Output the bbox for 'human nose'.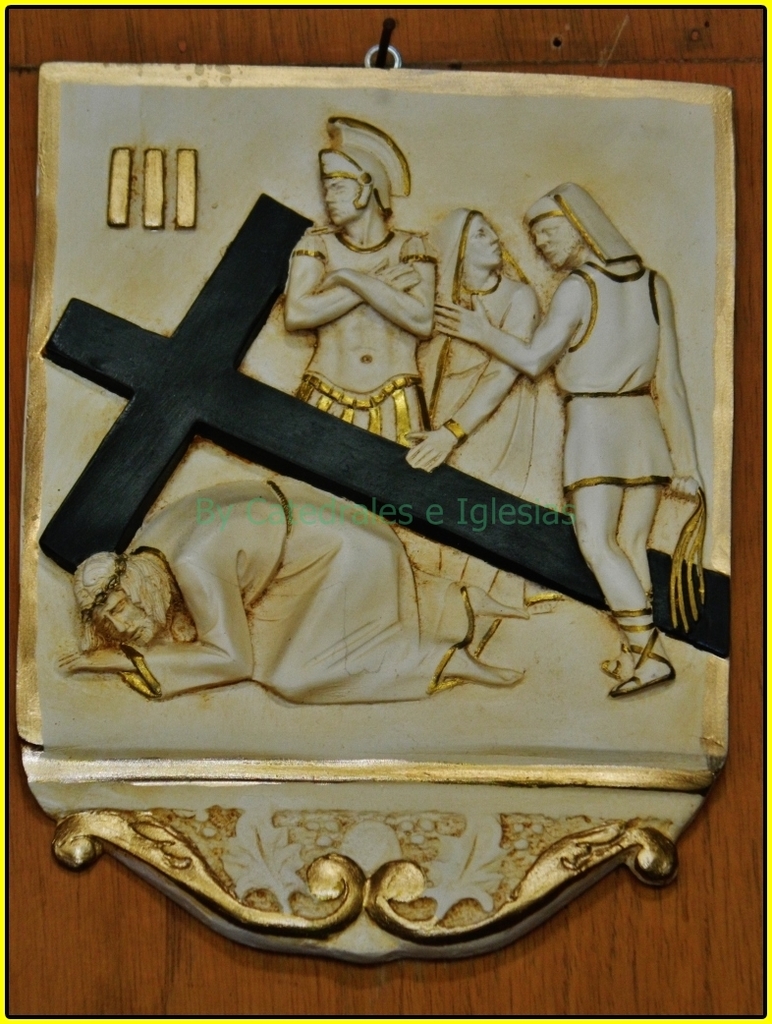
(left=110, top=617, right=130, bottom=633).
